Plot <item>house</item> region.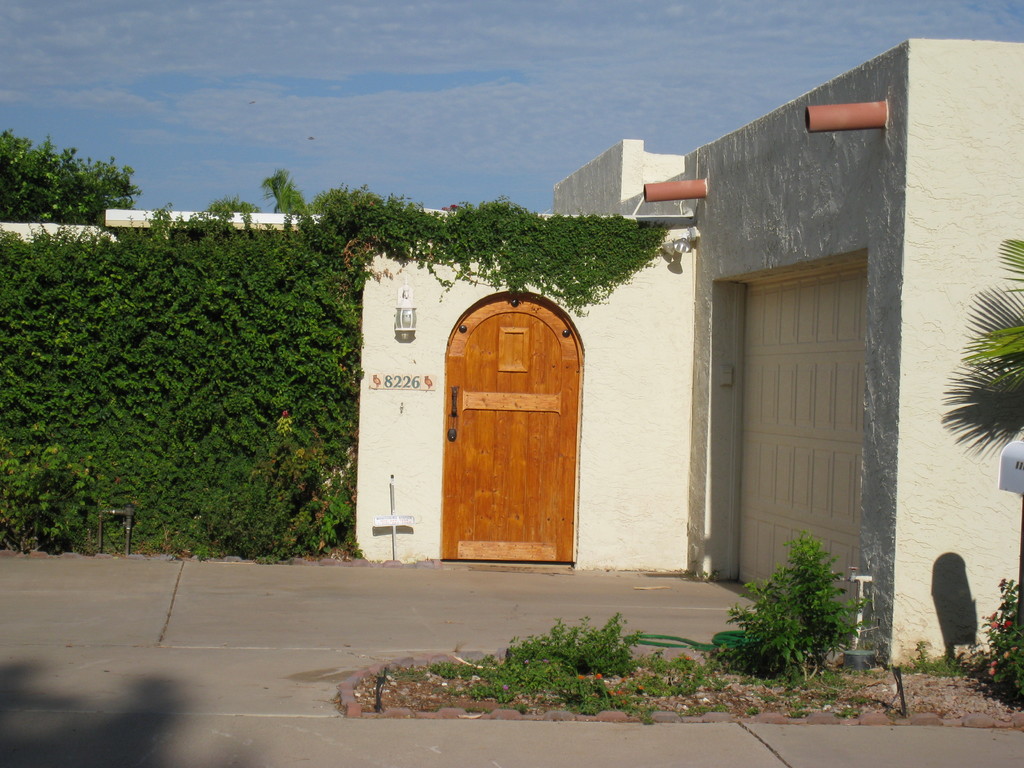
Plotted at [x1=320, y1=61, x2=996, y2=692].
